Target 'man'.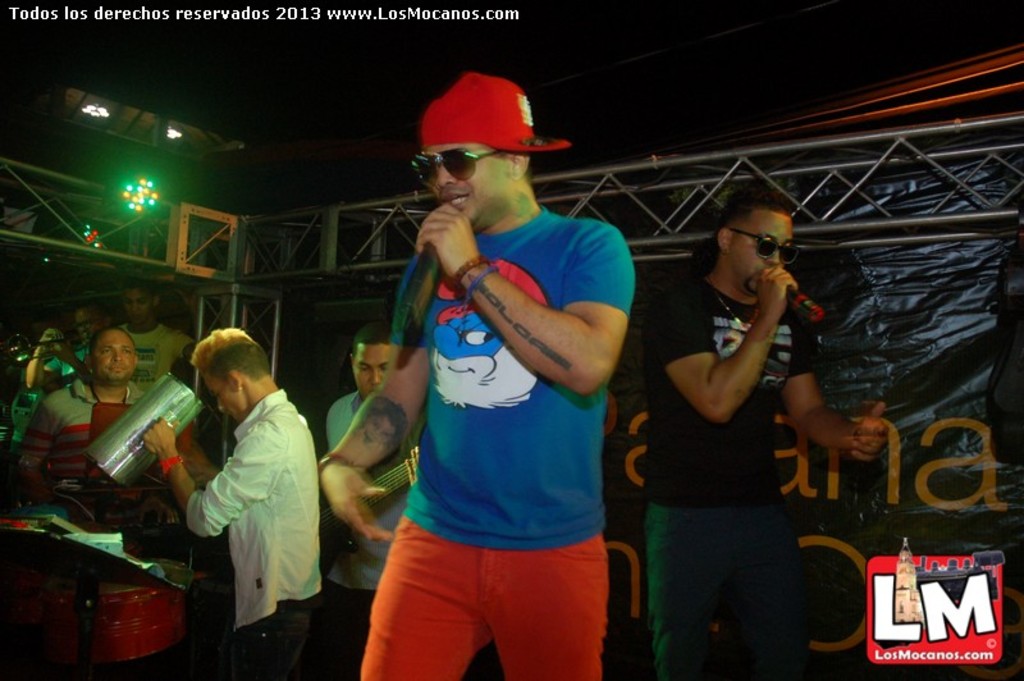
Target region: 316:76:632:680.
